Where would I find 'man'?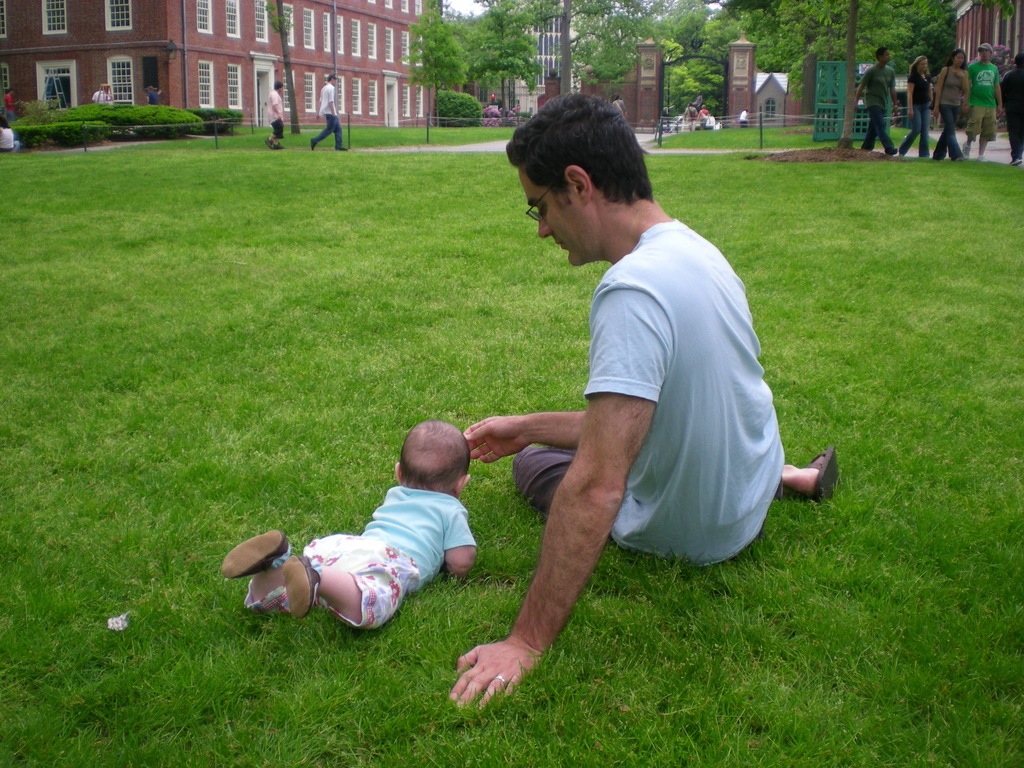
At {"x1": 738, "y1": 108, "x2": 748, "y2": 129}.
